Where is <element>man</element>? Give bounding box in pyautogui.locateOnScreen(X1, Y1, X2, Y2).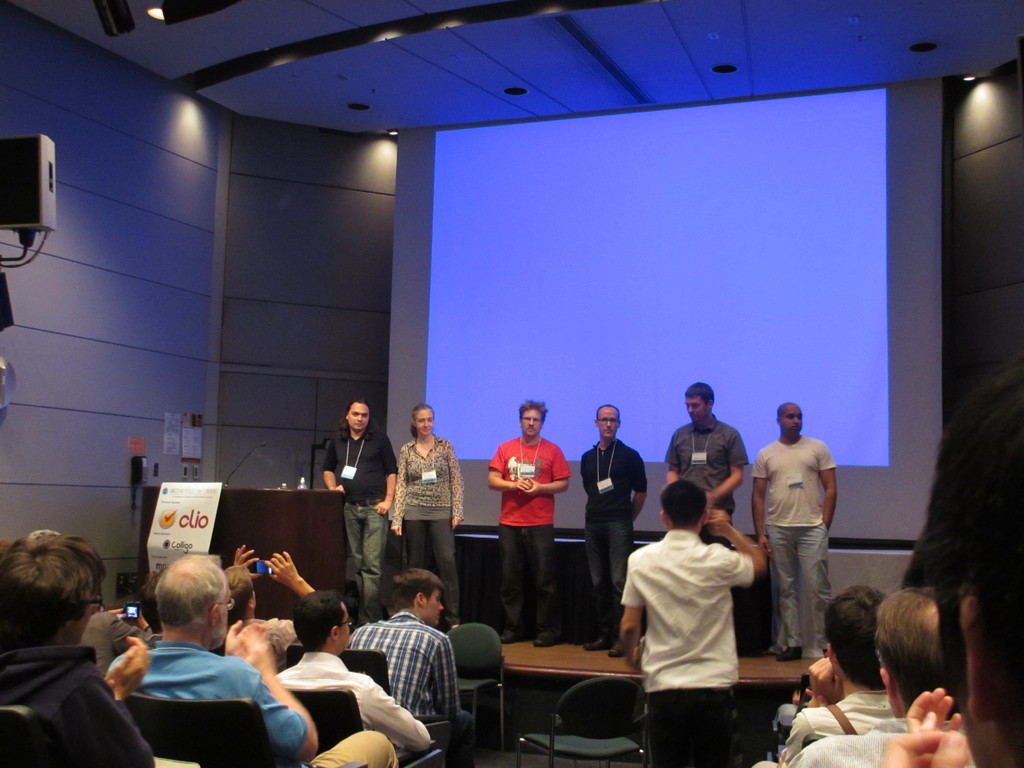
pyautogui.locateOnScreen(614, 480, 765, 767).
